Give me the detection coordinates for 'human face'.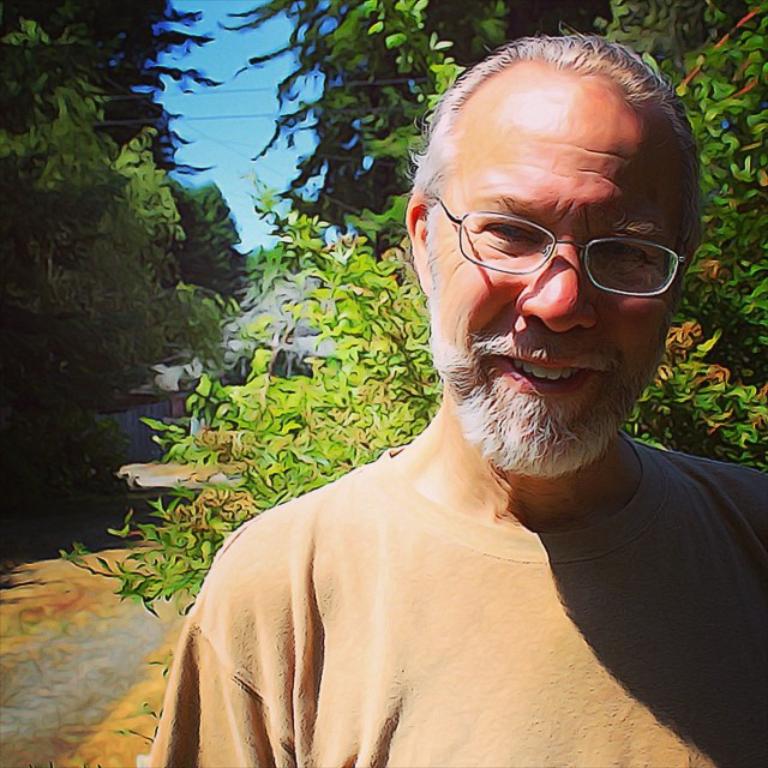
region(433, 101, 690, 452).
